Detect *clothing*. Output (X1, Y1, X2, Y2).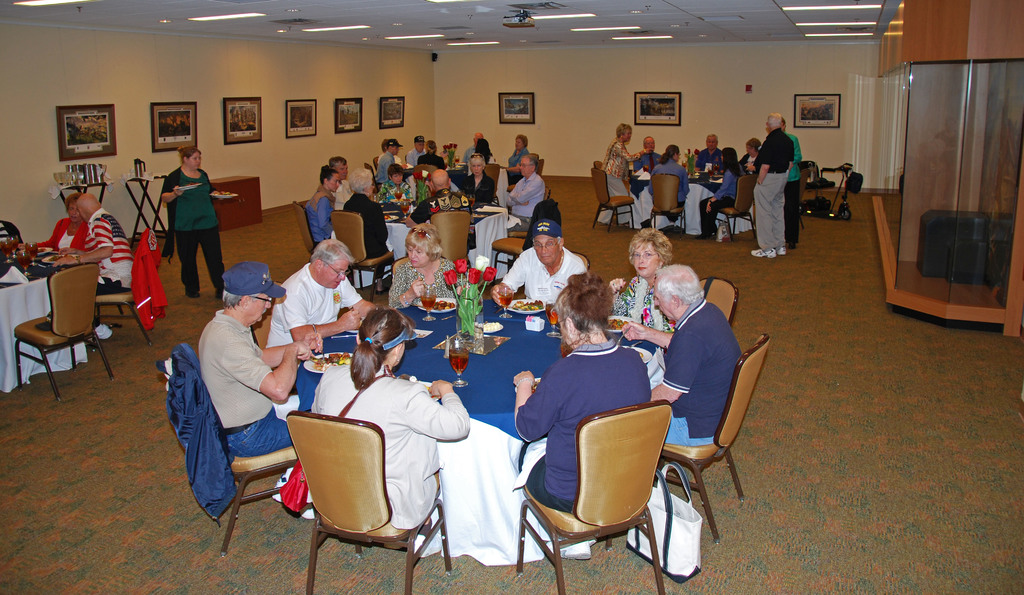
(332, 177, 353, 210).
